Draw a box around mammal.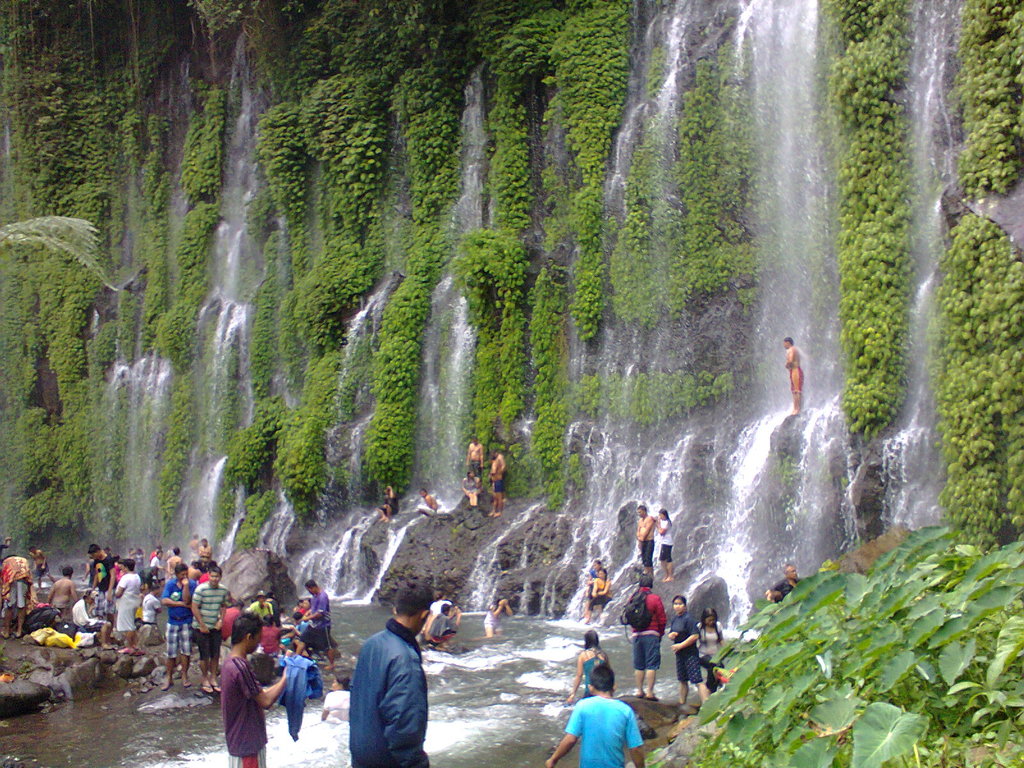
<bbox>634, 501, 656, 575</bbox>.
